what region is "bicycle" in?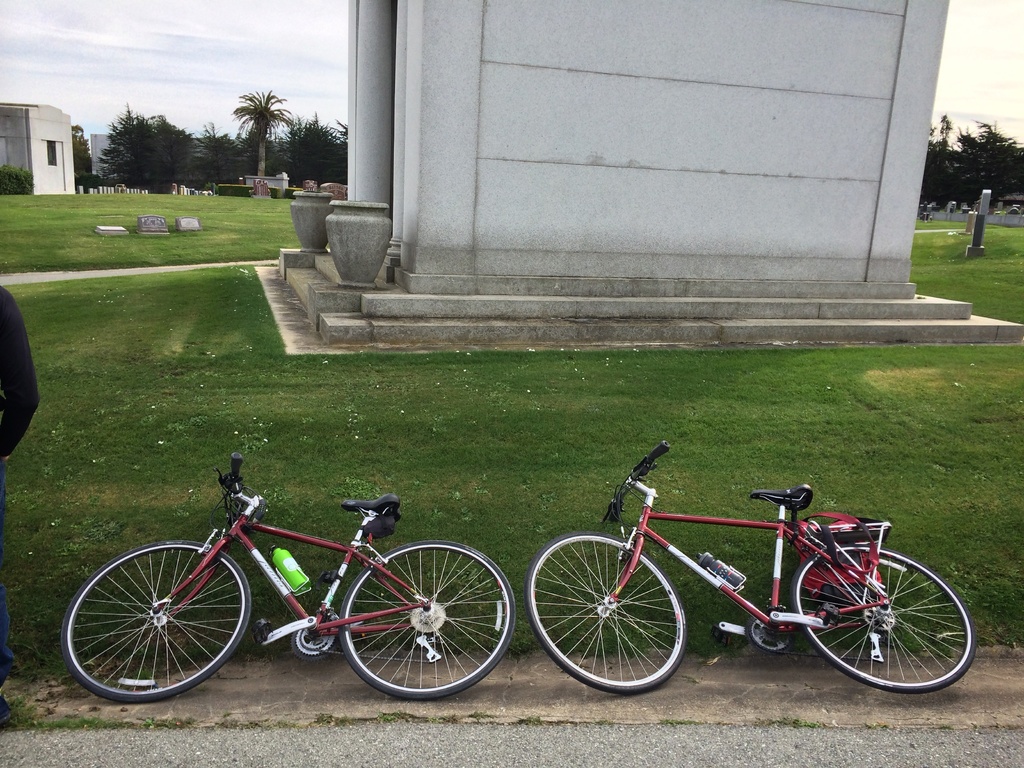
bbox(550, 451, 969, 698).
